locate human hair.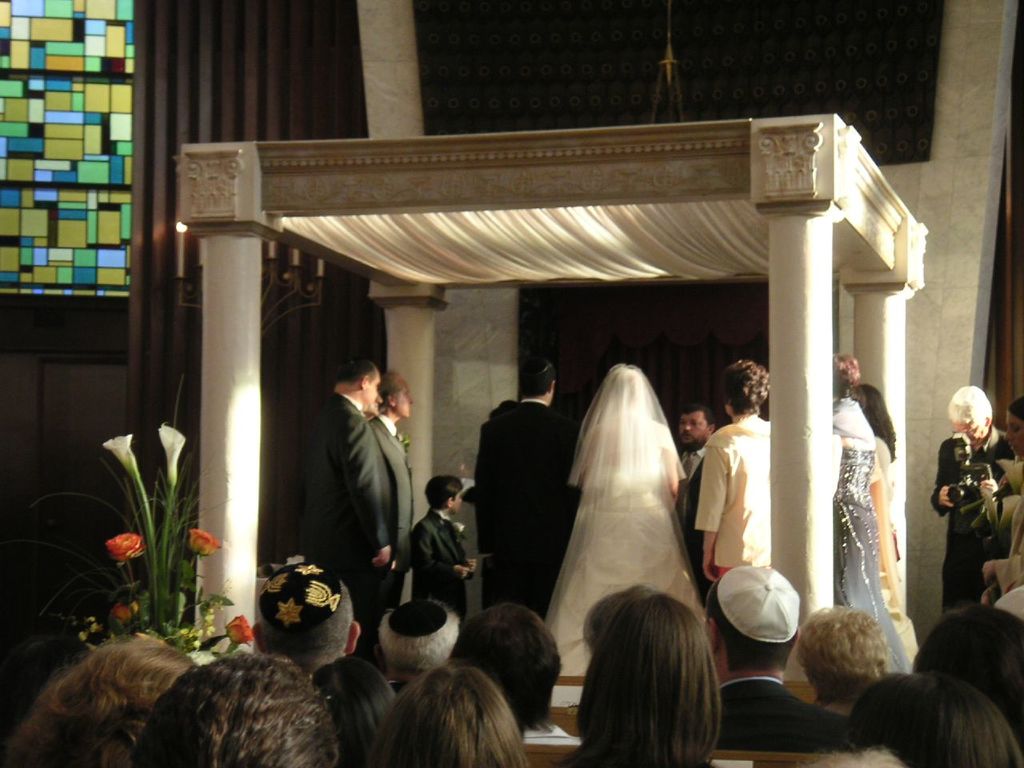
Bounding box: left=719, top=358, right=773, bottom=410.
